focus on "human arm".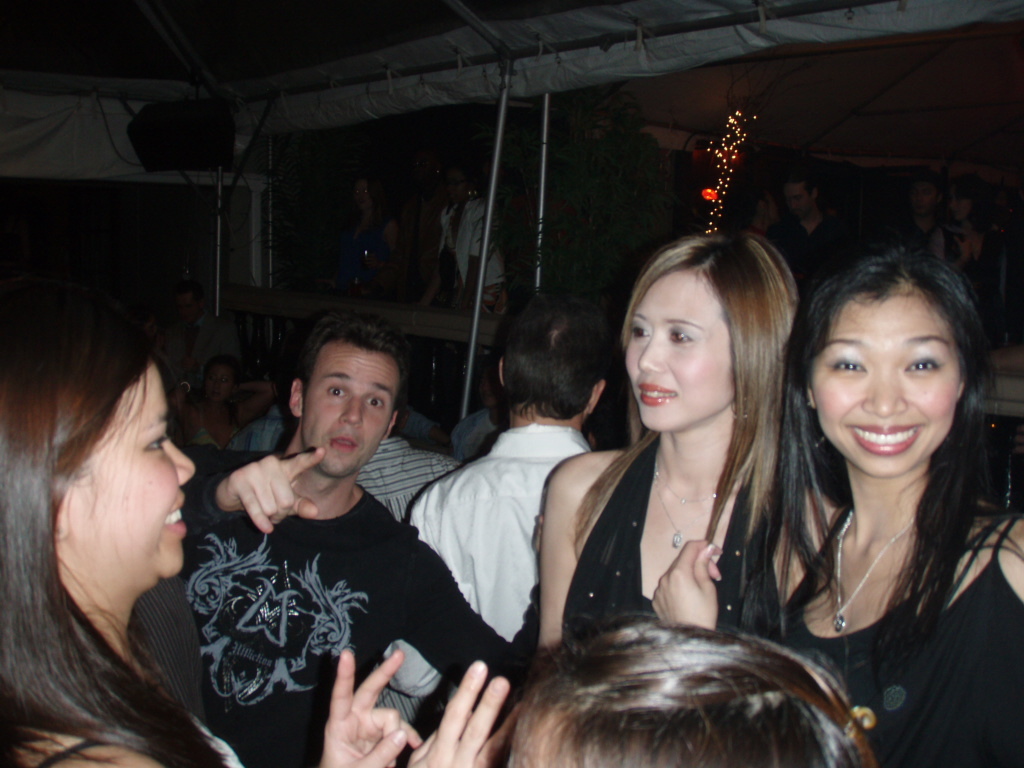
Focused at box=[921, 225, 980, 273].
